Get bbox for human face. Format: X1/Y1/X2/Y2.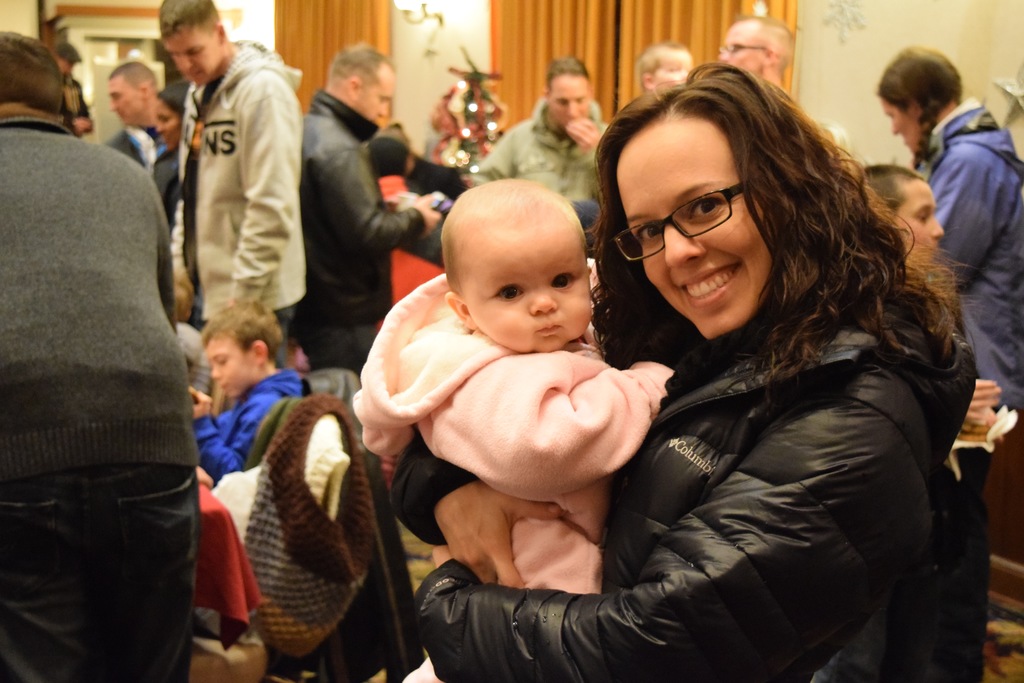
549/77/588/131.
